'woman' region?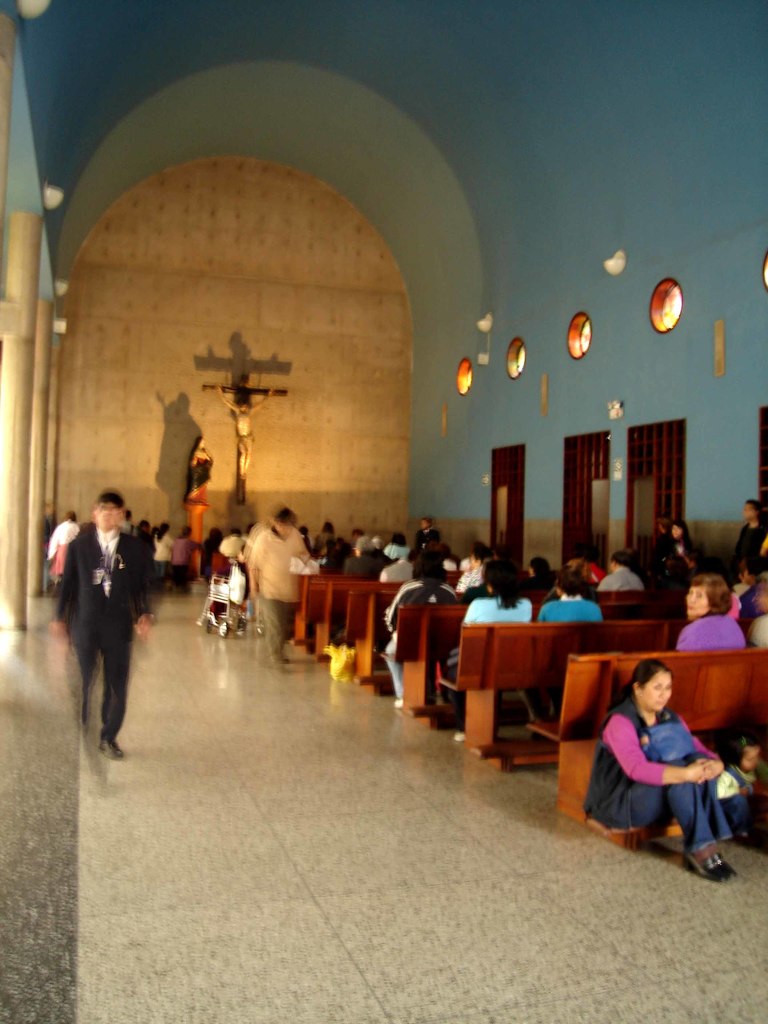
crop(463, 568, 534, 627)
